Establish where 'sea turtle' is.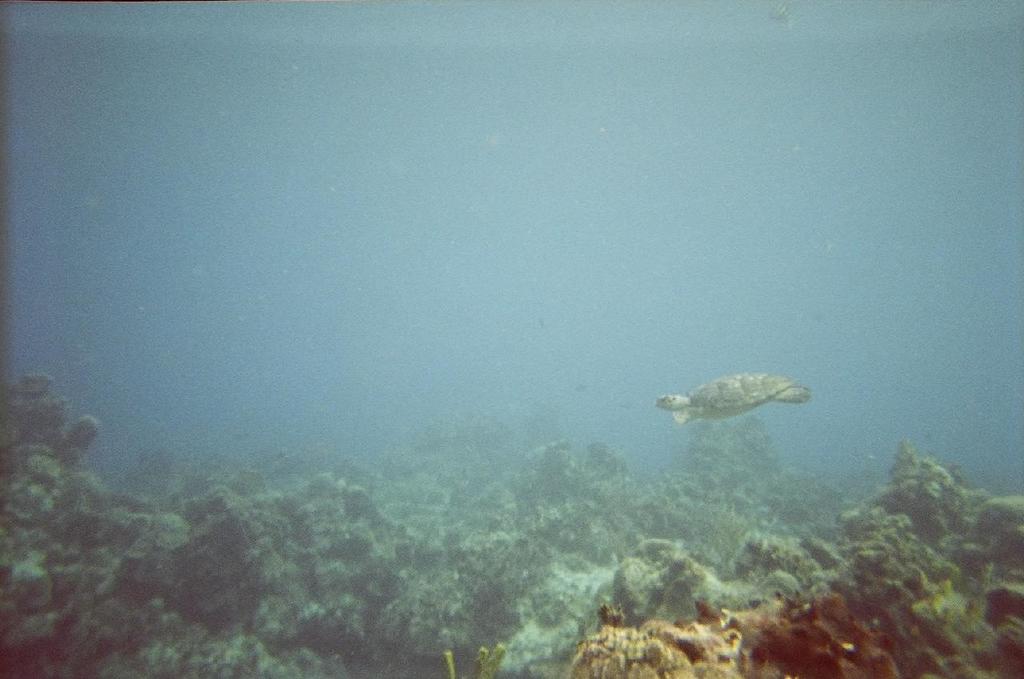
Established at (647, 363, 815, 429).
